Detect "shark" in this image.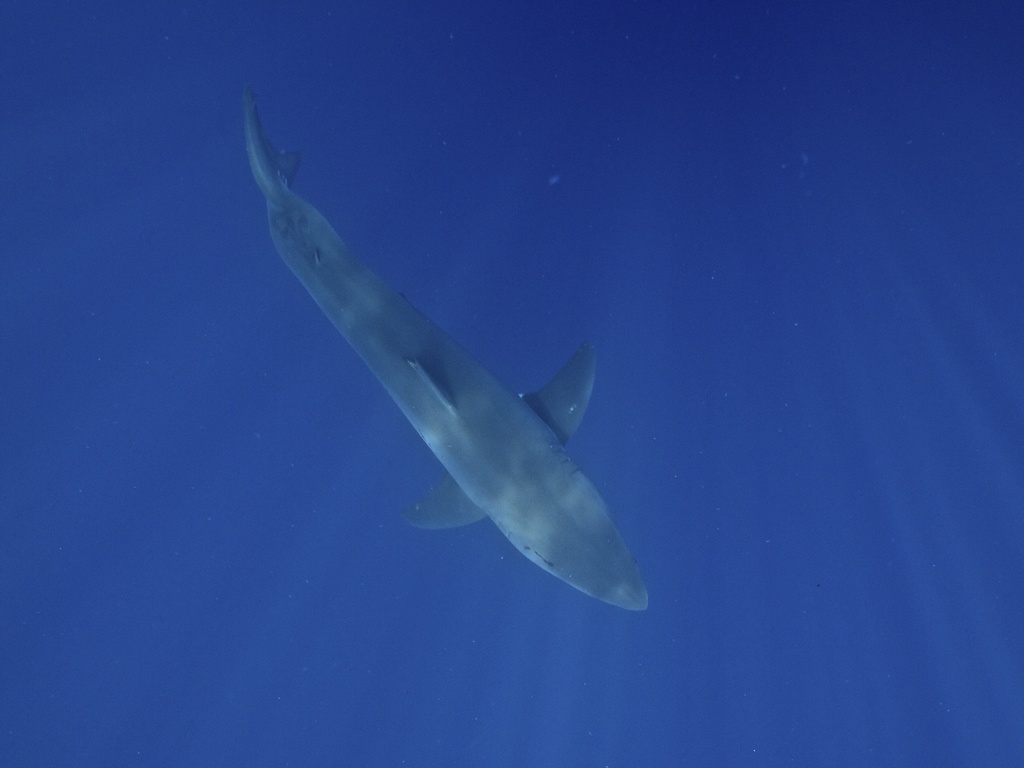
Detection: <bbox>243, 95, 650, 610</bbox>.
